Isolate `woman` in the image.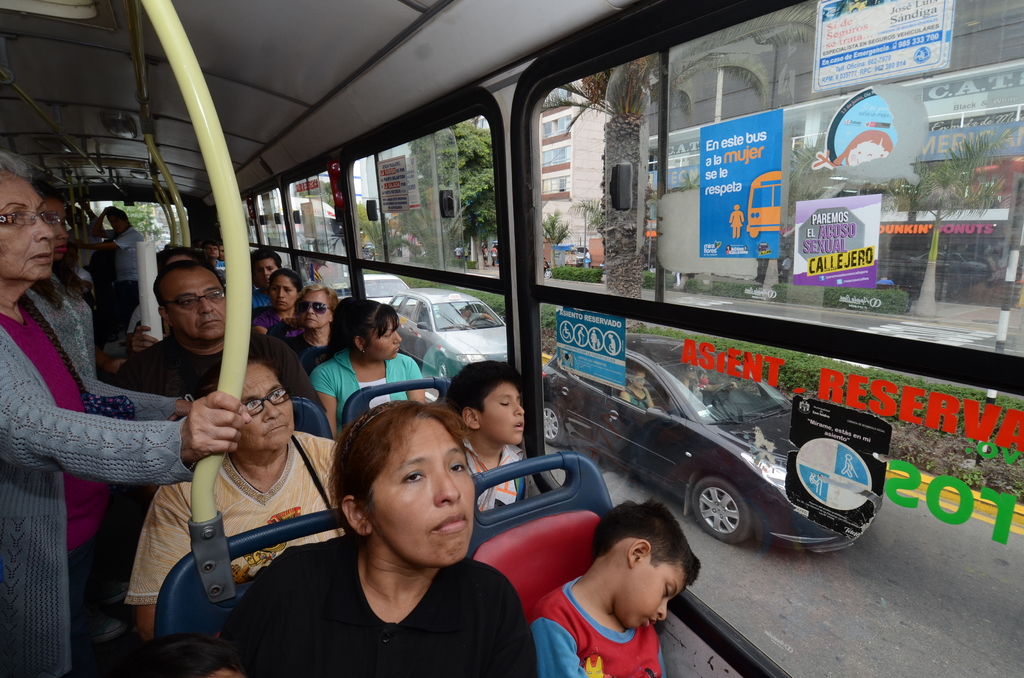
Isolated region: box(624, 364, 653, 410).
